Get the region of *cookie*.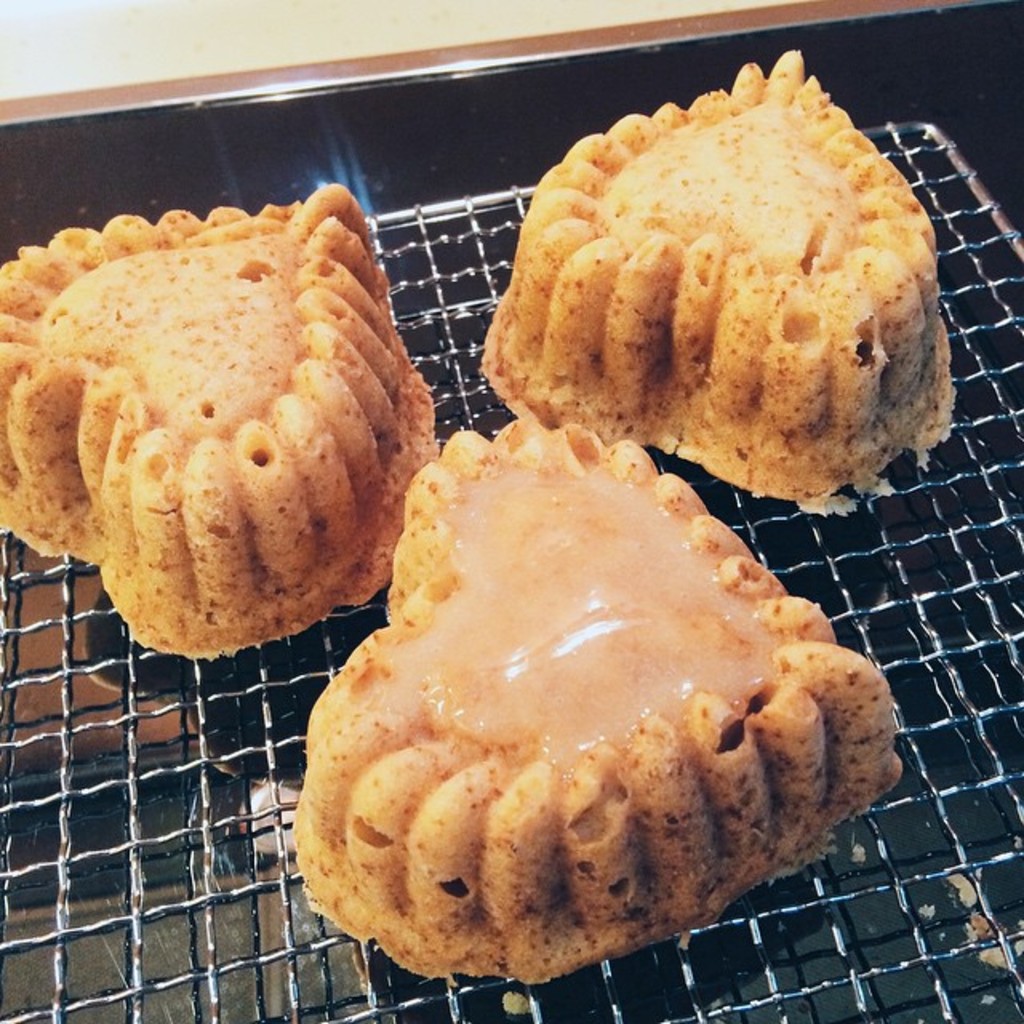
[x1=467, y1=45, x2=955, y2=509].
